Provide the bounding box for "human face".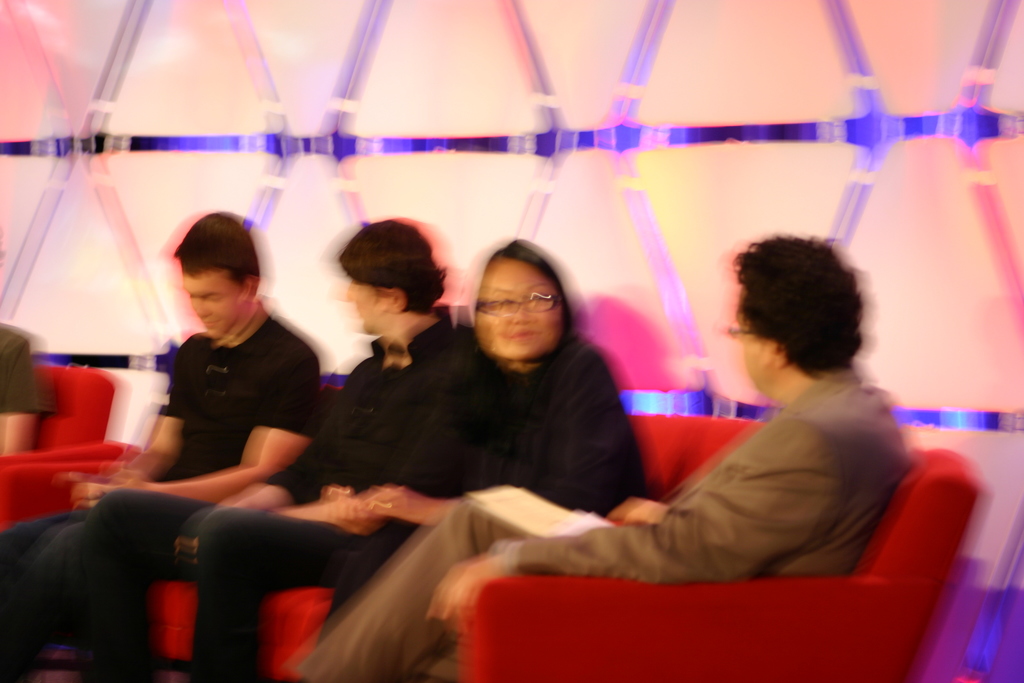
bbox(186, 273, 244, 336).
